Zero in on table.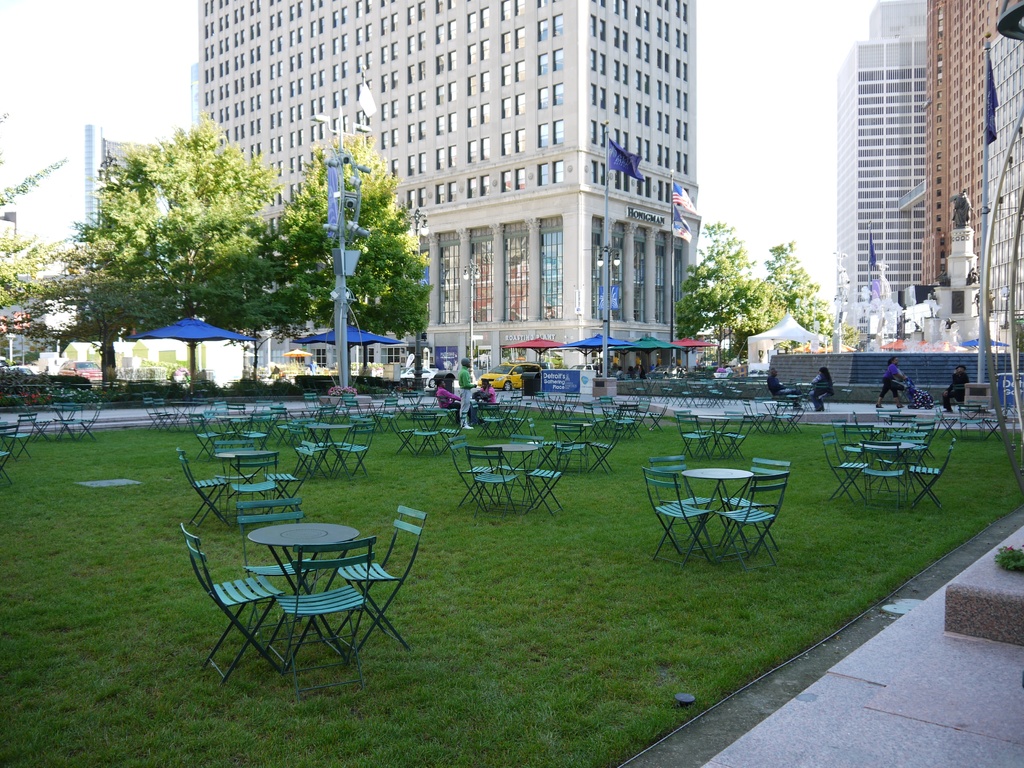
Zeroed in: x1=174, y1=401, x2=197, y2=432.
